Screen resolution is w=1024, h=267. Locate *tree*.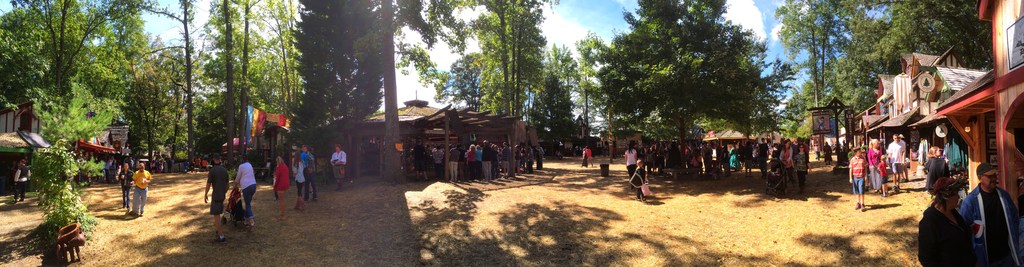
(138, 0, 194, 157).
